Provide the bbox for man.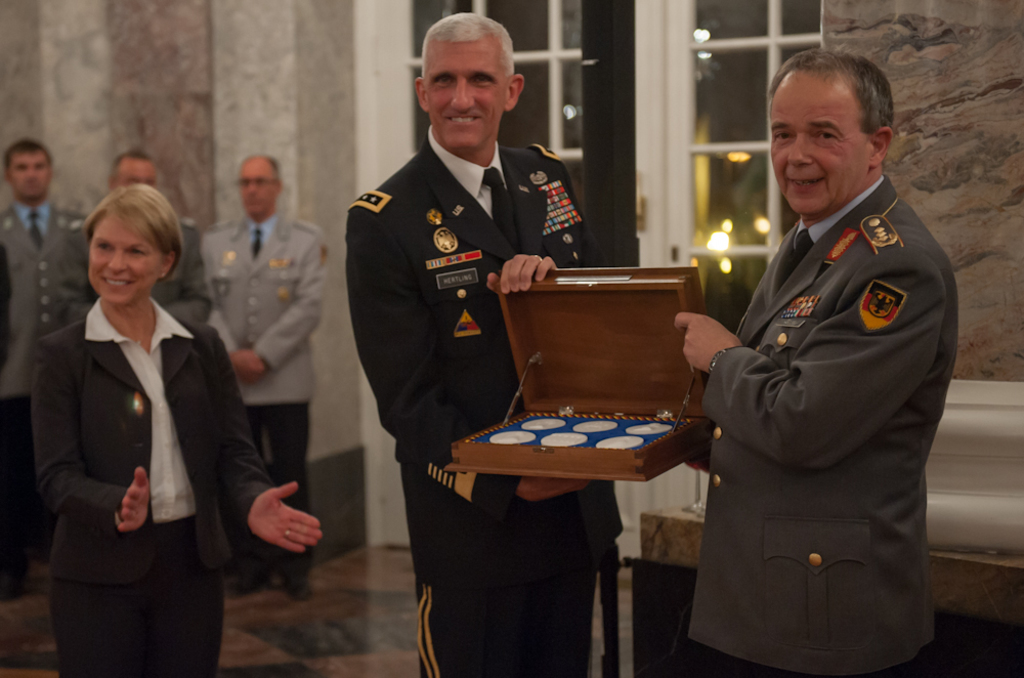
[x1=194, y1=154, x2=329, y2=597].
